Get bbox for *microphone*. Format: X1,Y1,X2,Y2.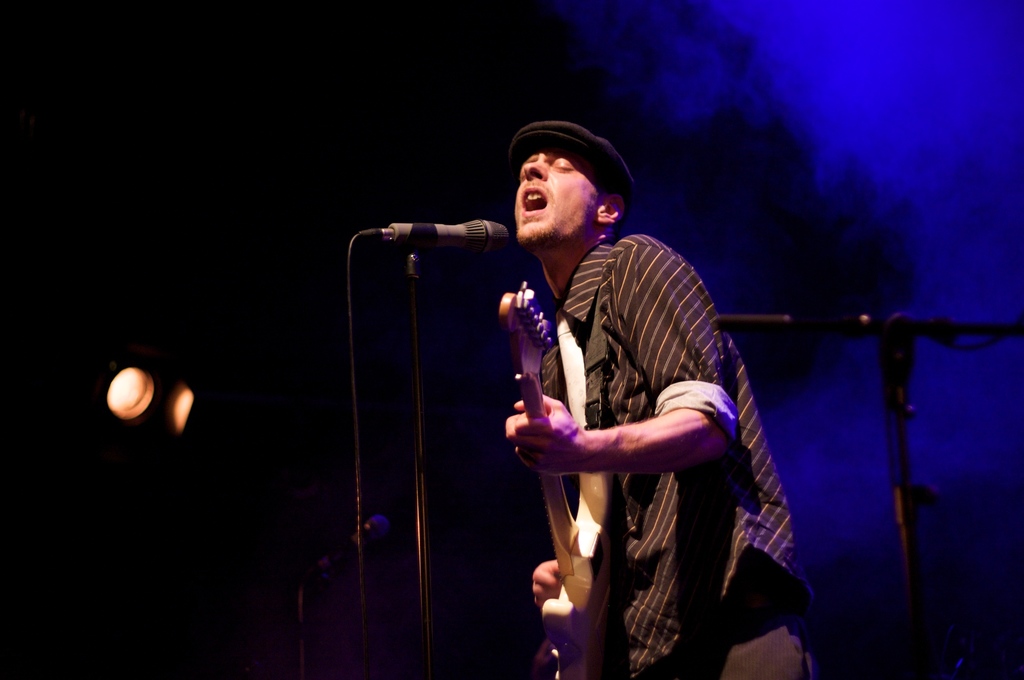
363,217,515,262.
